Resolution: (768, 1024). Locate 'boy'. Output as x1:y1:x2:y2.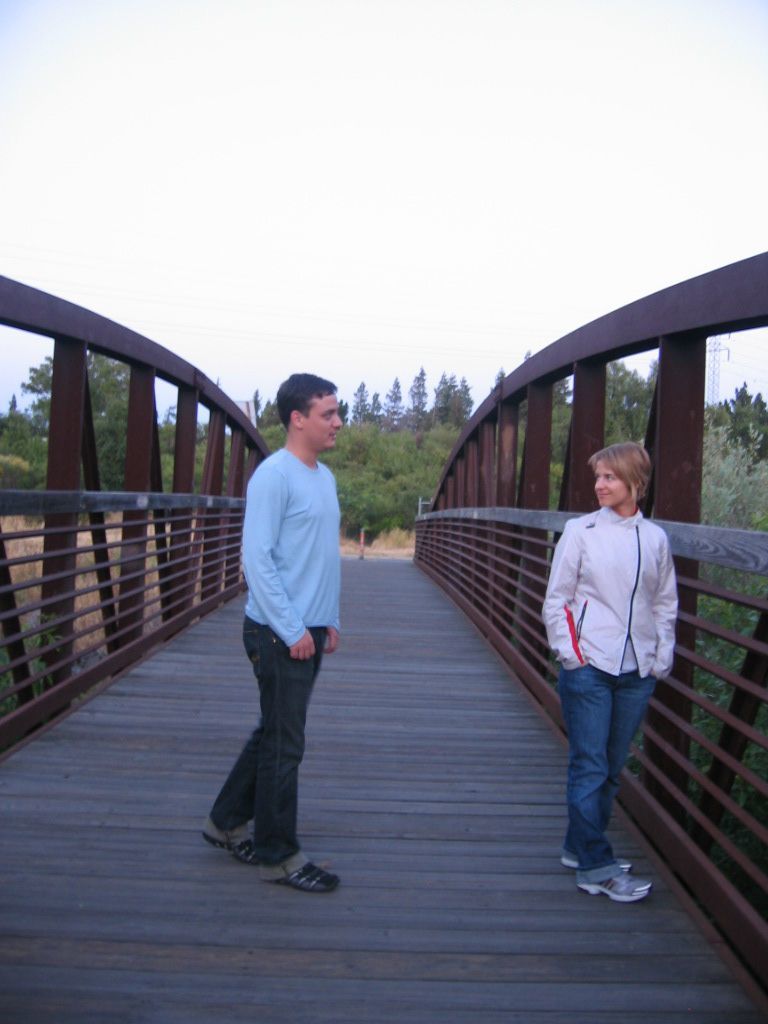
540:444:691:895.
